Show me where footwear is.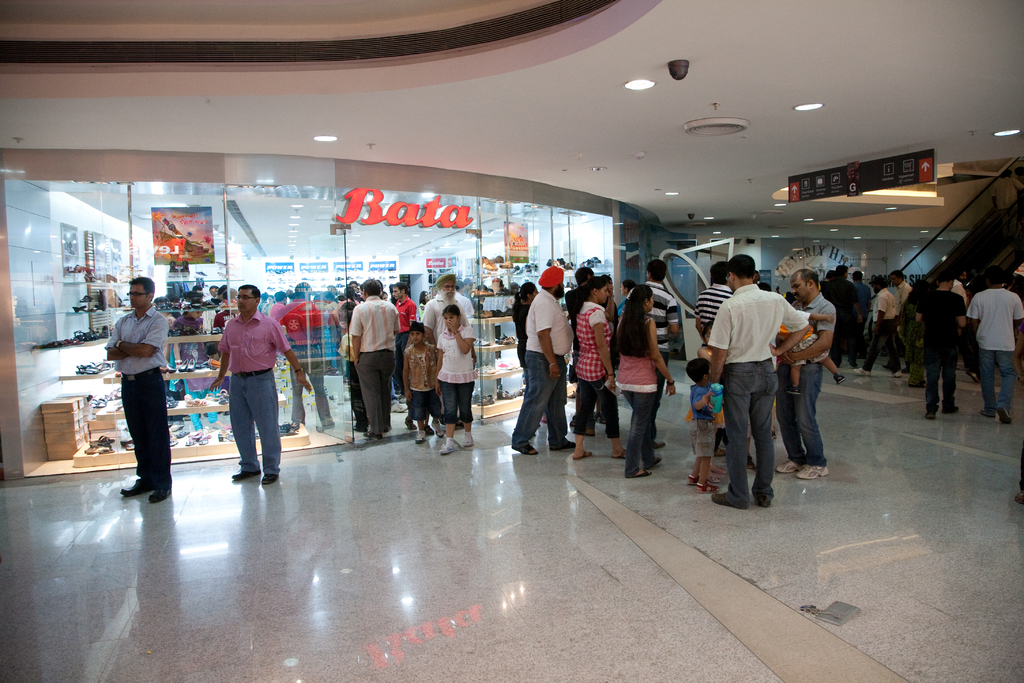
footwear is at bbox(461, 433, 477, 451).
